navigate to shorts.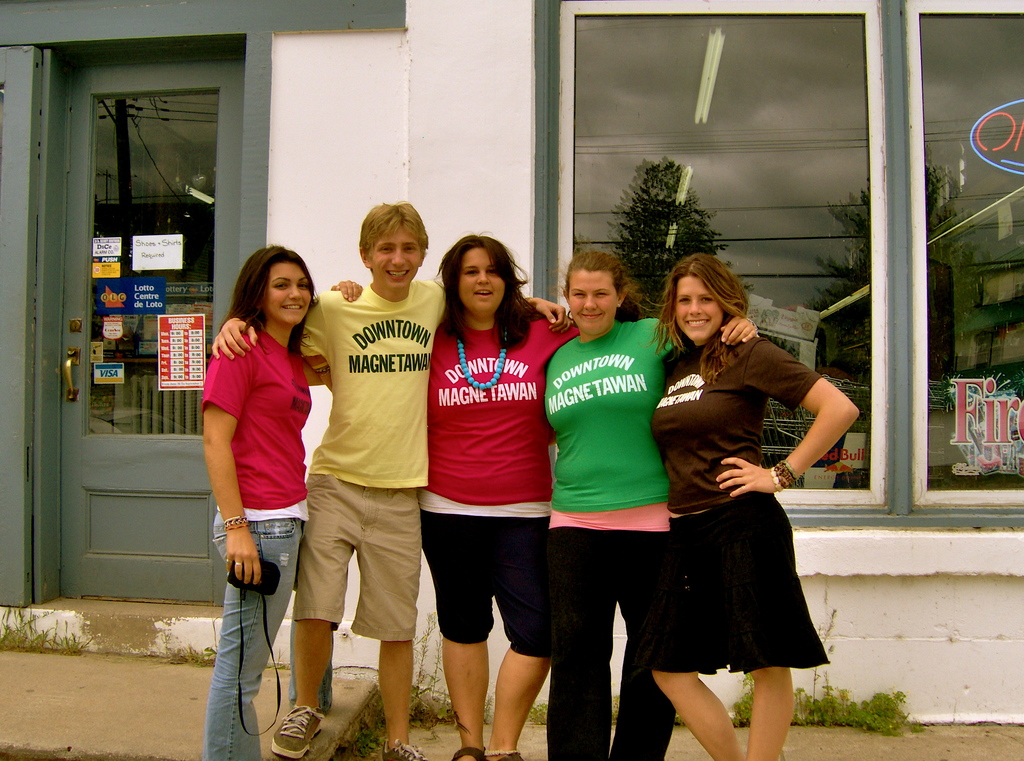
Navigation target: BBox(637, 494, 830, 671).
